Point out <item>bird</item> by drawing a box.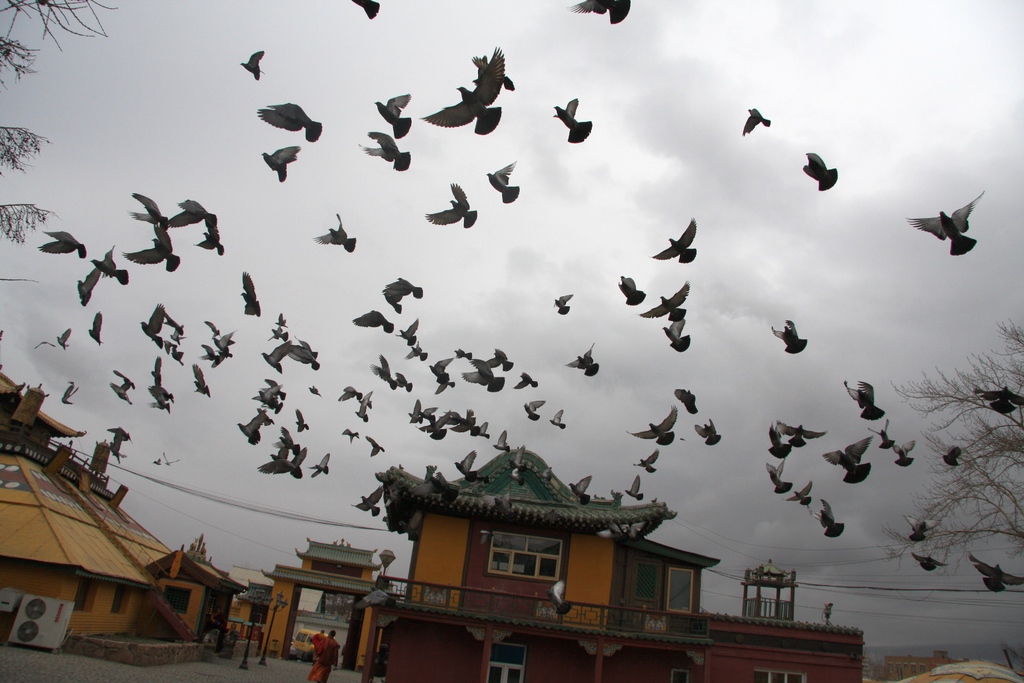
bbox=[500, 445, 526, 485].
